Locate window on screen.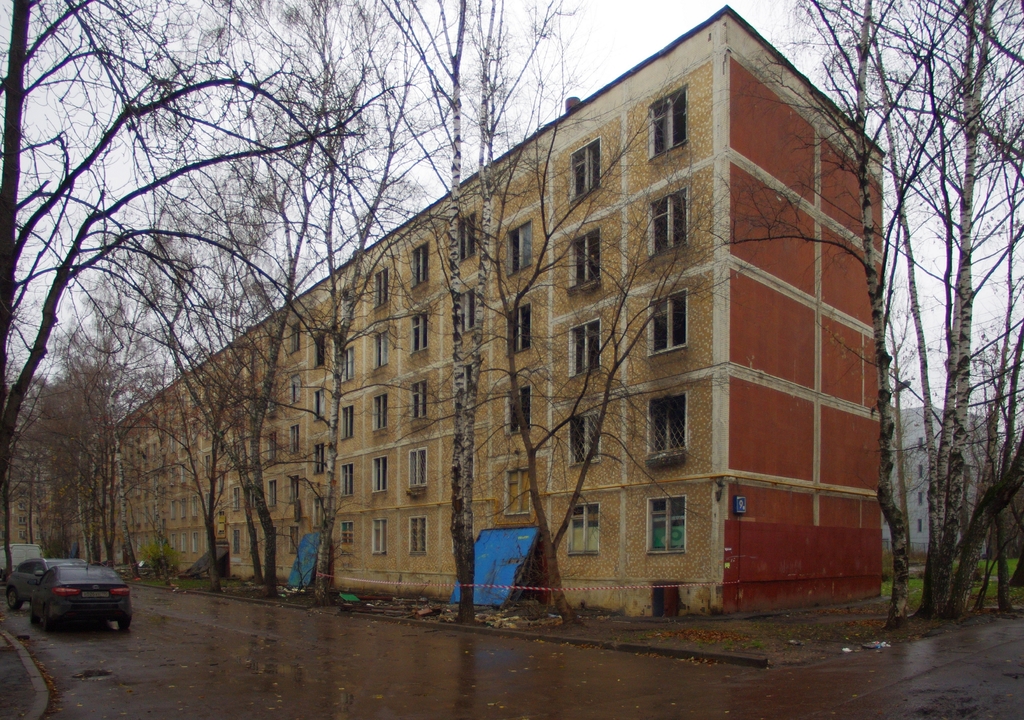
On screen at bbox=[268, 434, 276, 459].
